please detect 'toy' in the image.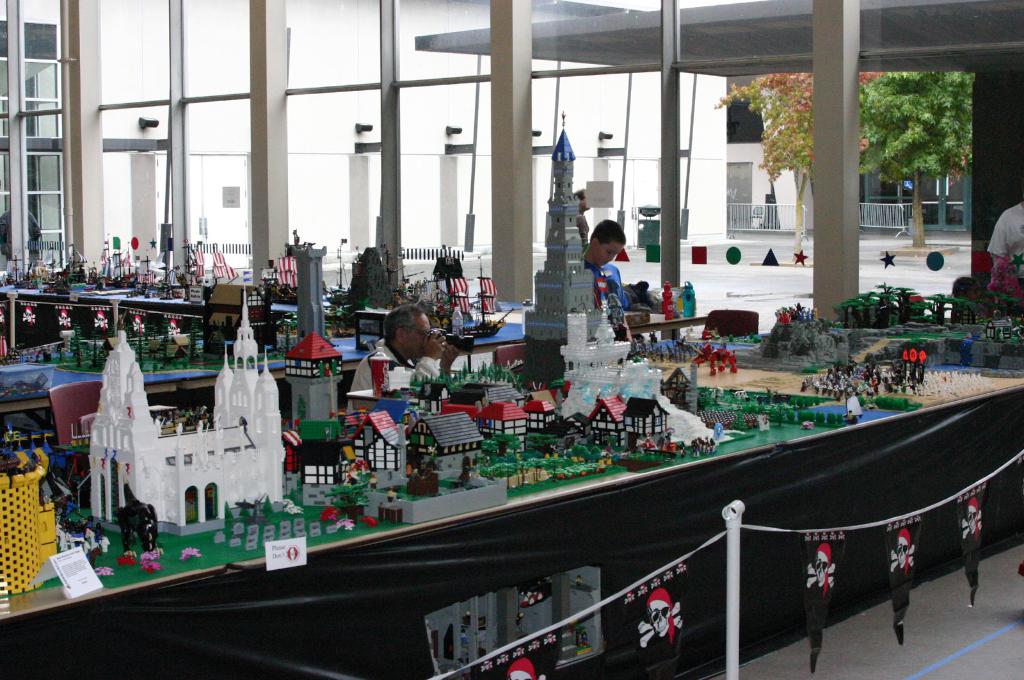
<region>691, 438, 721, 449</region>.
